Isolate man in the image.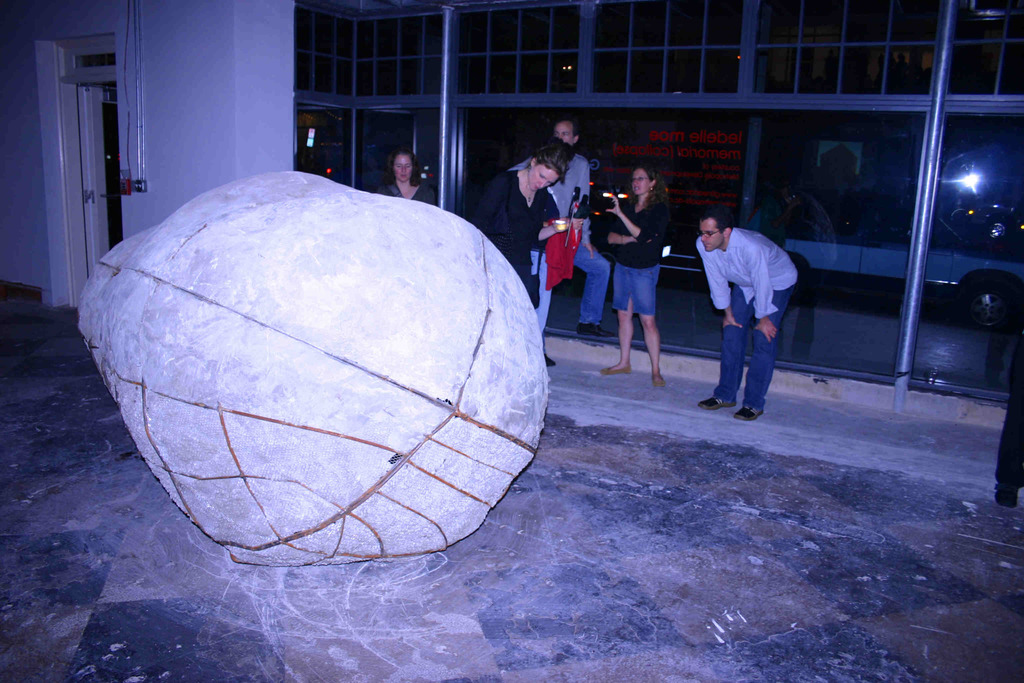
Isolated region: 514/128/619/346.
